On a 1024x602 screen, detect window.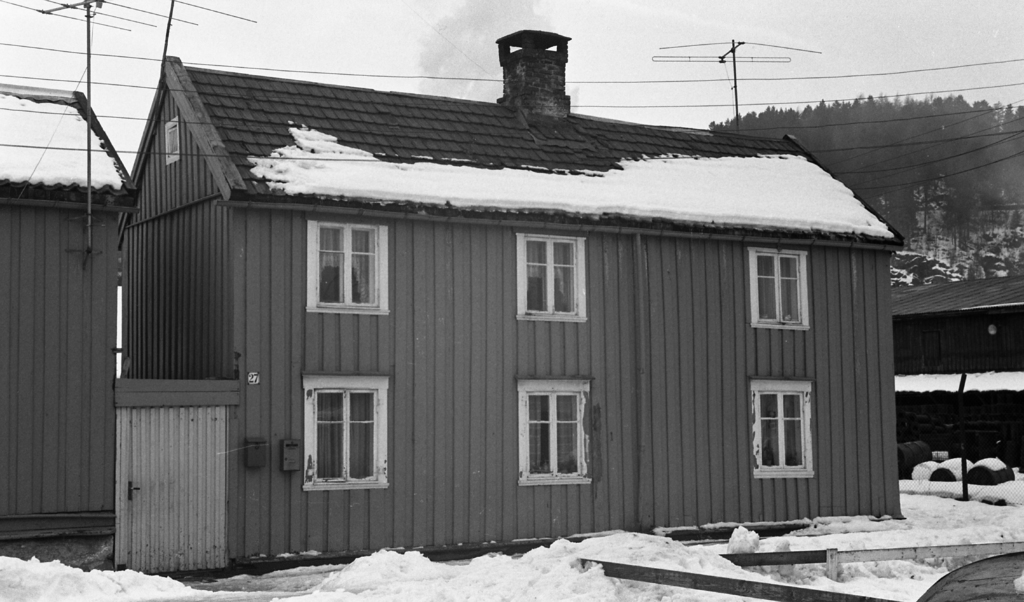
(511,235,595,325).
